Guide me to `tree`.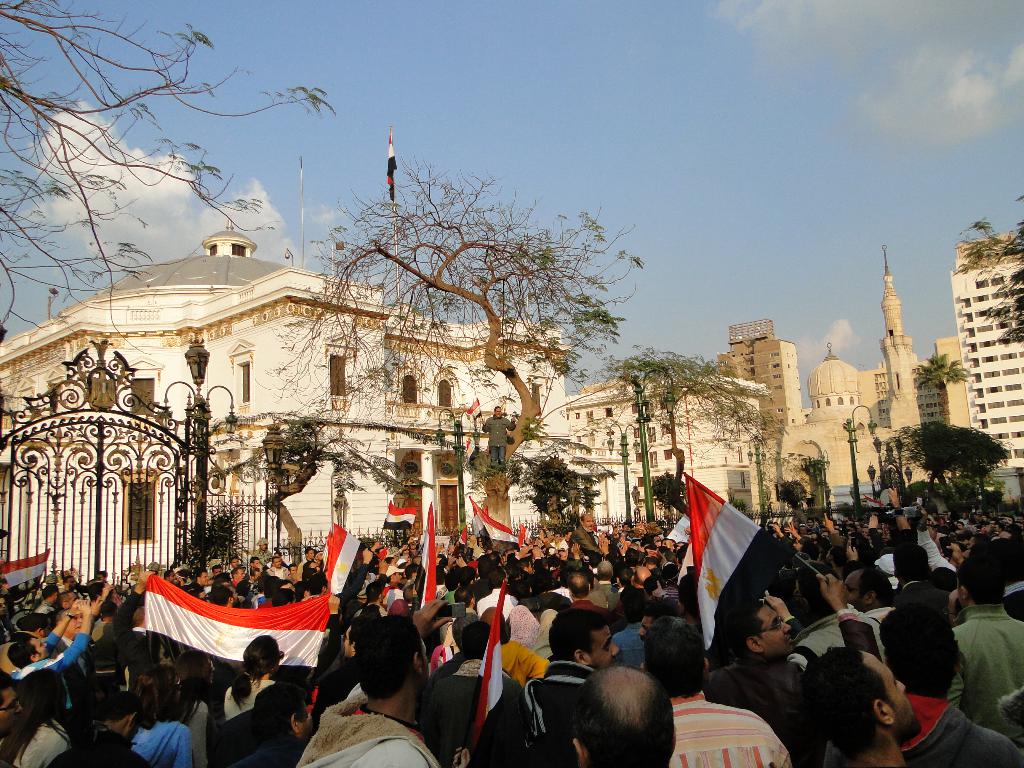
Guidance: box=[906, 348, 975, 436].
